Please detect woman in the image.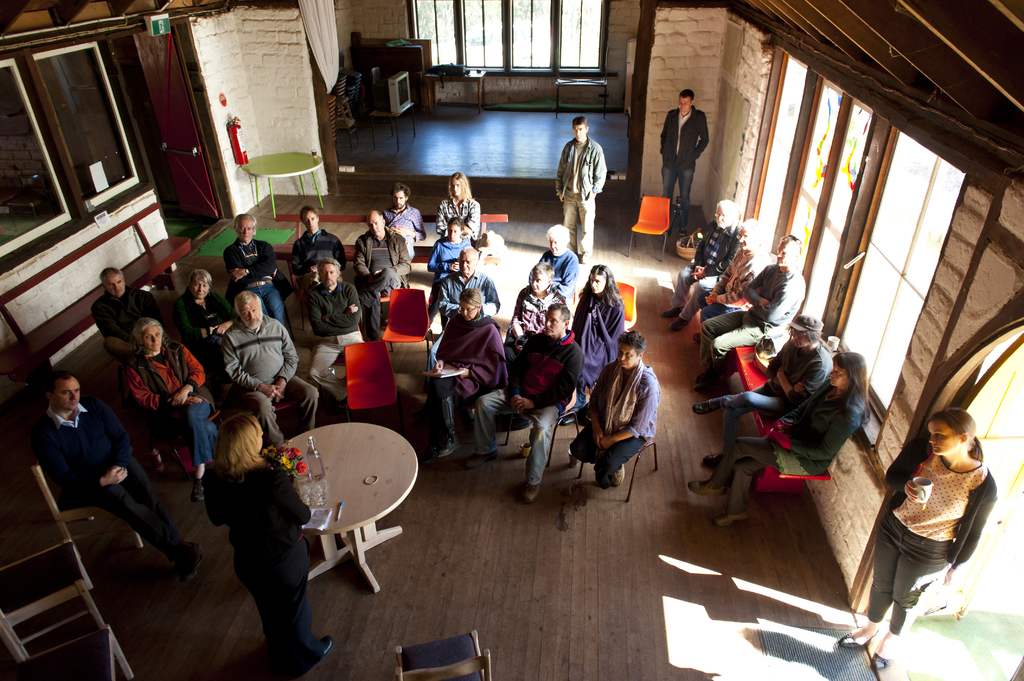
box=[684, 351, 871, 529].
